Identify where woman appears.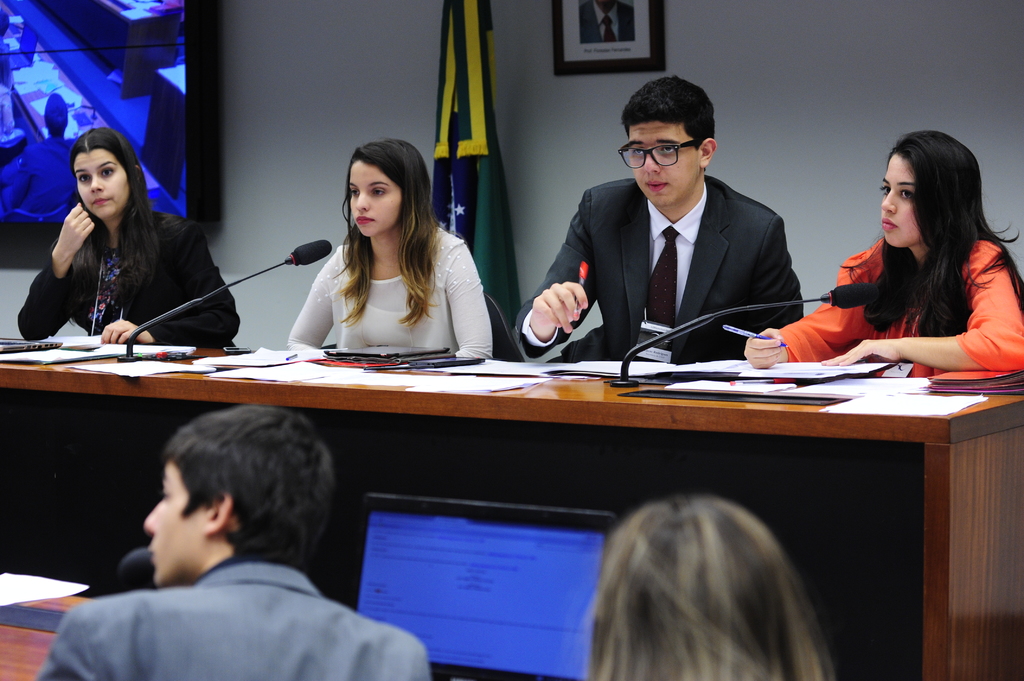
Appears at bbox(271, 144, 494, 375).
